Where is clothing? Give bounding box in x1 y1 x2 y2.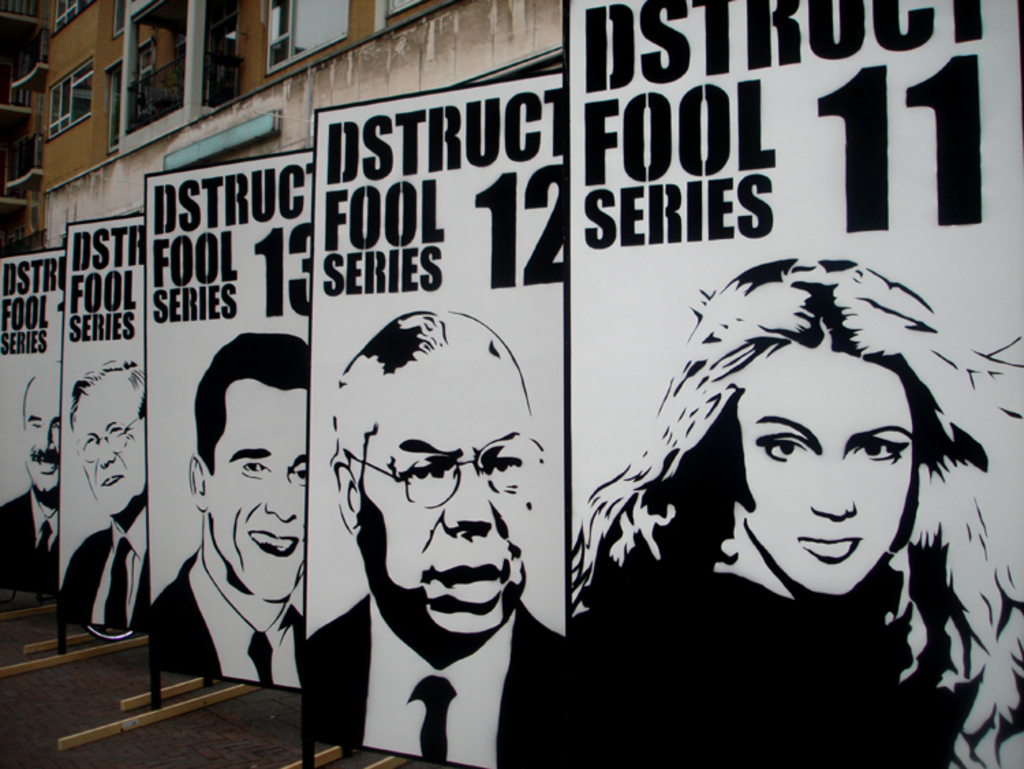
307 589 565 768.
